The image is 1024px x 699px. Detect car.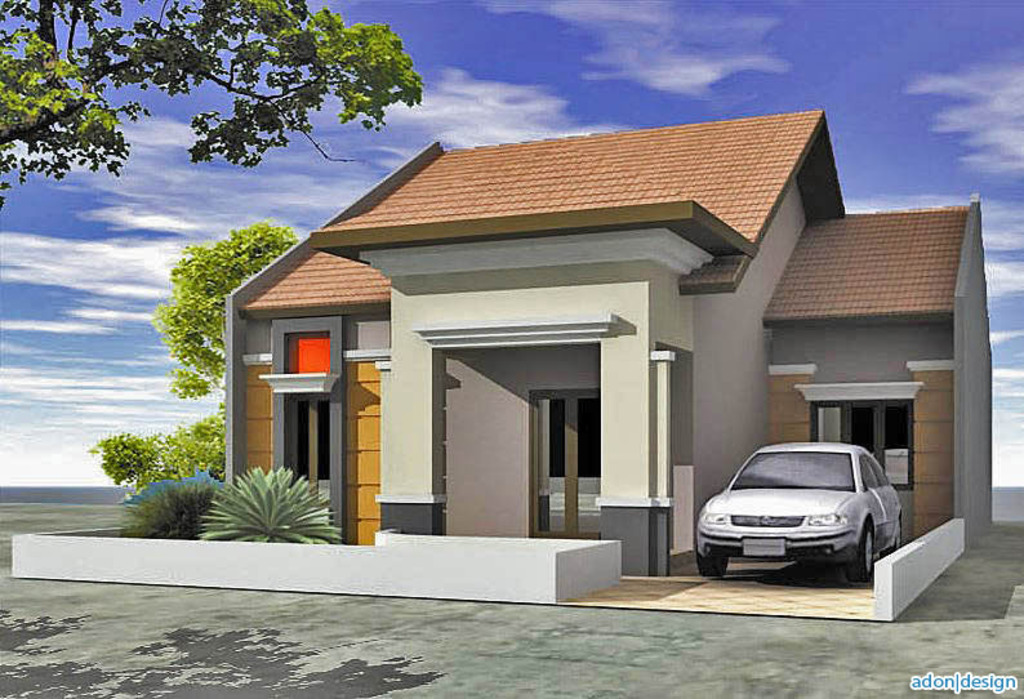
Detection: 686, 440, 920, 593.
